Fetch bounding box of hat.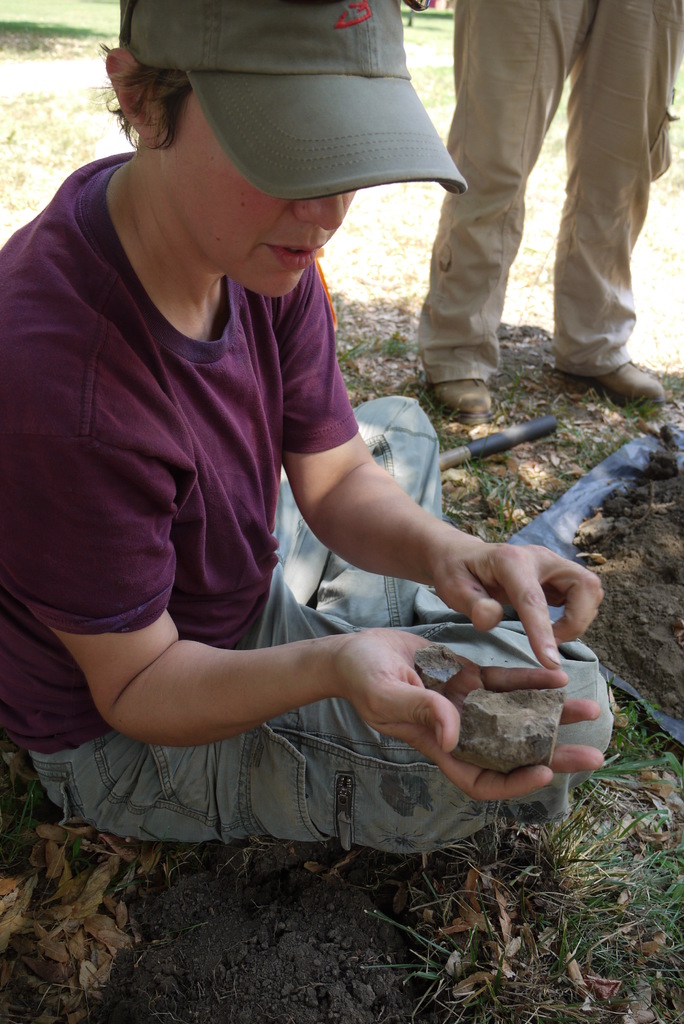
Bbox: [121, 0, 469, 202].
